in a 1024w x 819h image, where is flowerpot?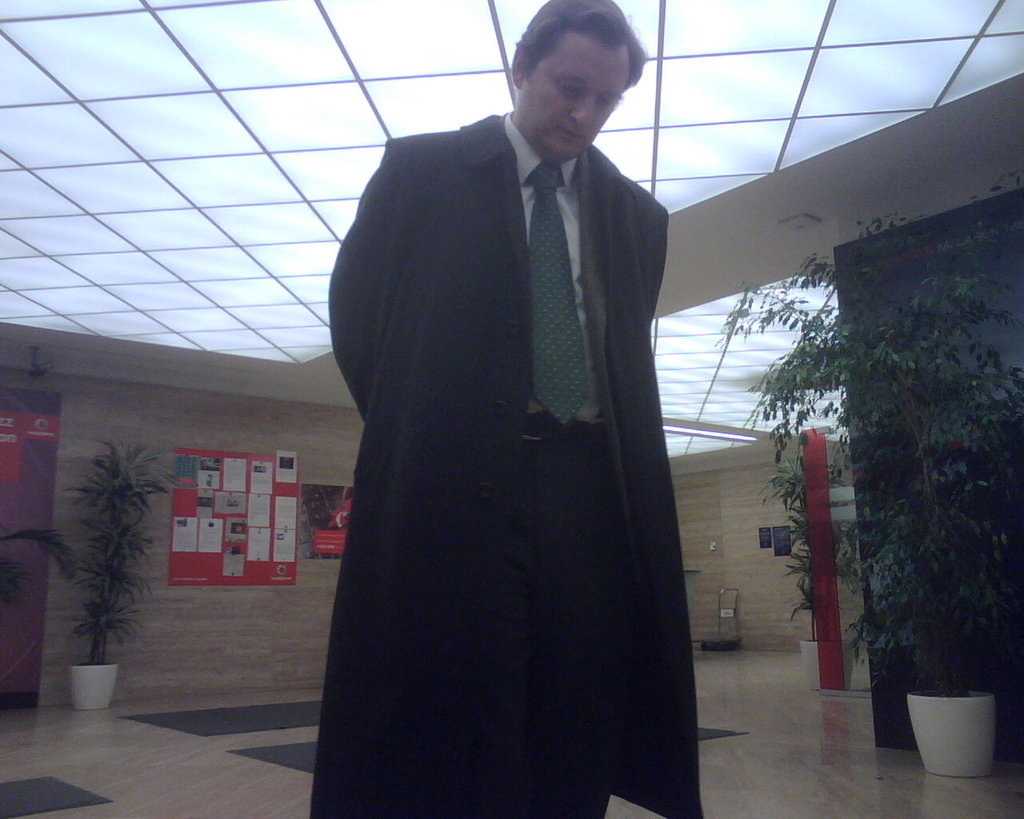
bbox=(799, 637, 856, 693).
